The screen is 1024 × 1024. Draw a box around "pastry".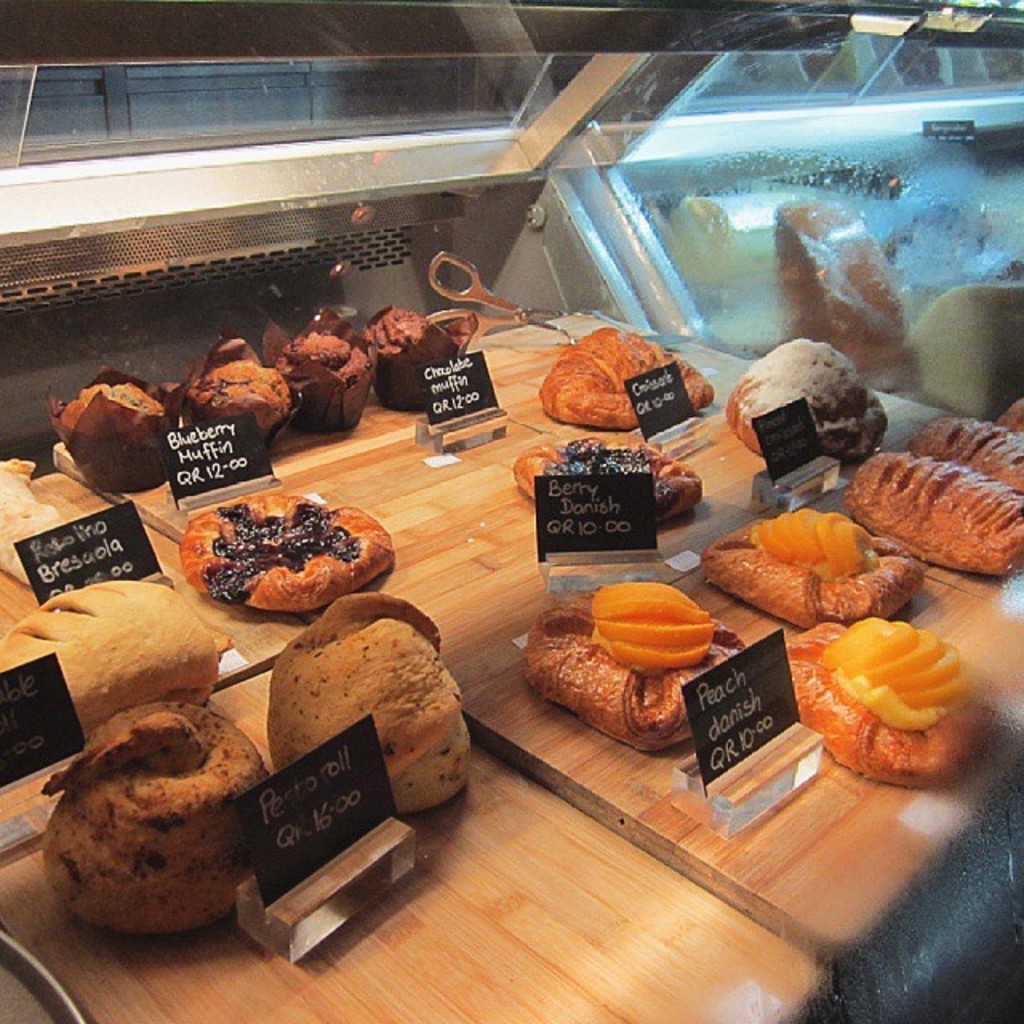
[x1=522, y1=579, x2=749, y2=755].
